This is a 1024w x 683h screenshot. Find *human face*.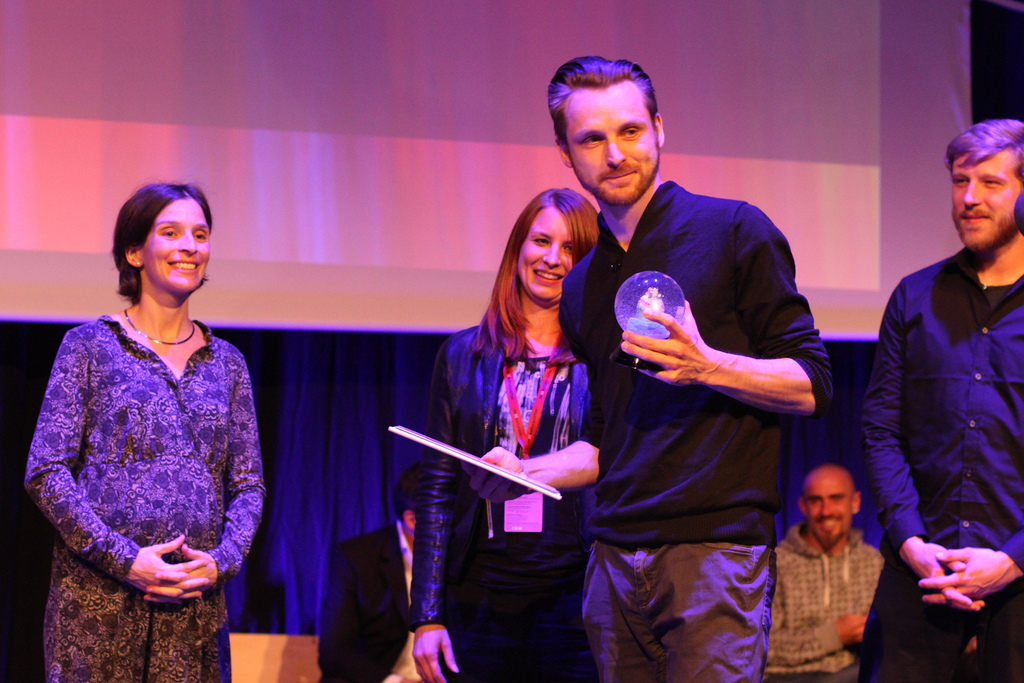
Bounding box: l=564, t=88, r=659, b=204.
